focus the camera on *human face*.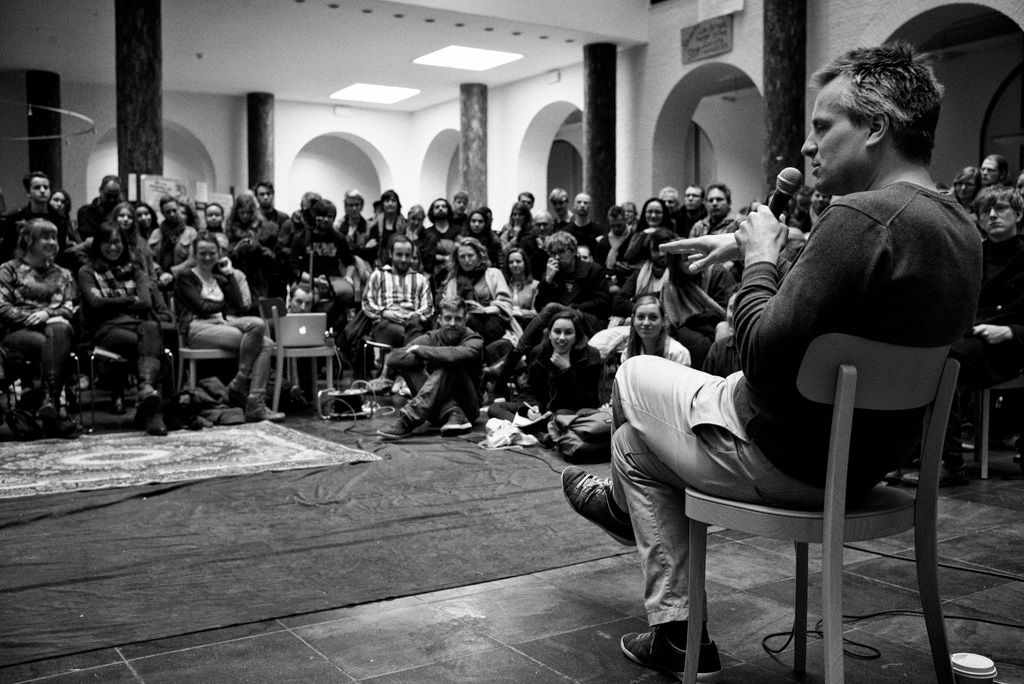
Focus region: <box>637,305,658,339</box>.
